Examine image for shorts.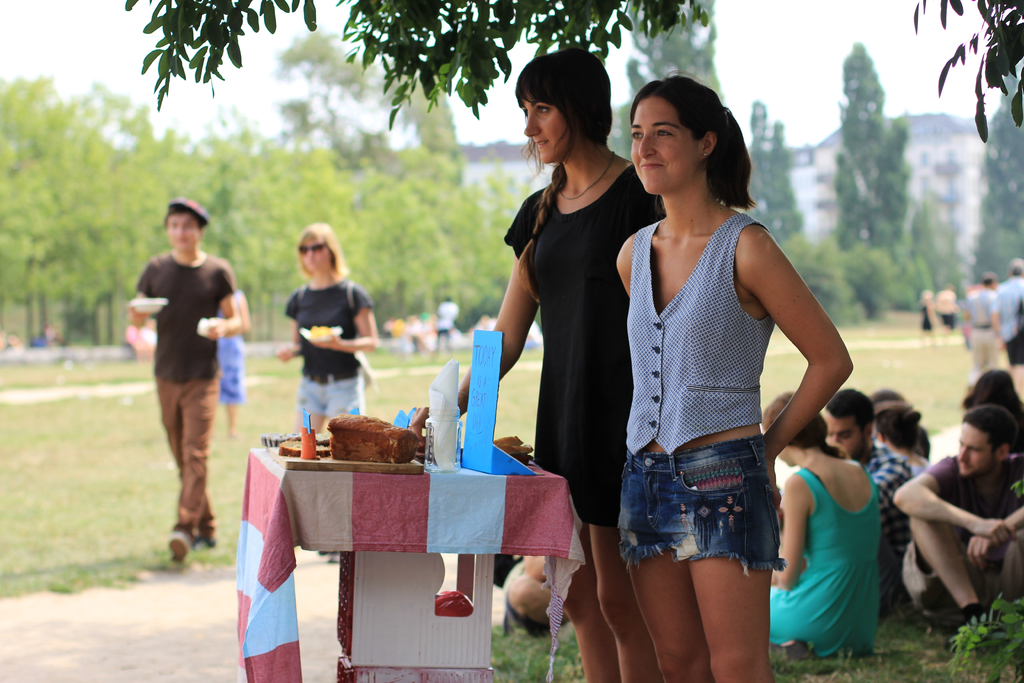
Examination result: <bbox>618, 454, 808, 580</bbox>.
